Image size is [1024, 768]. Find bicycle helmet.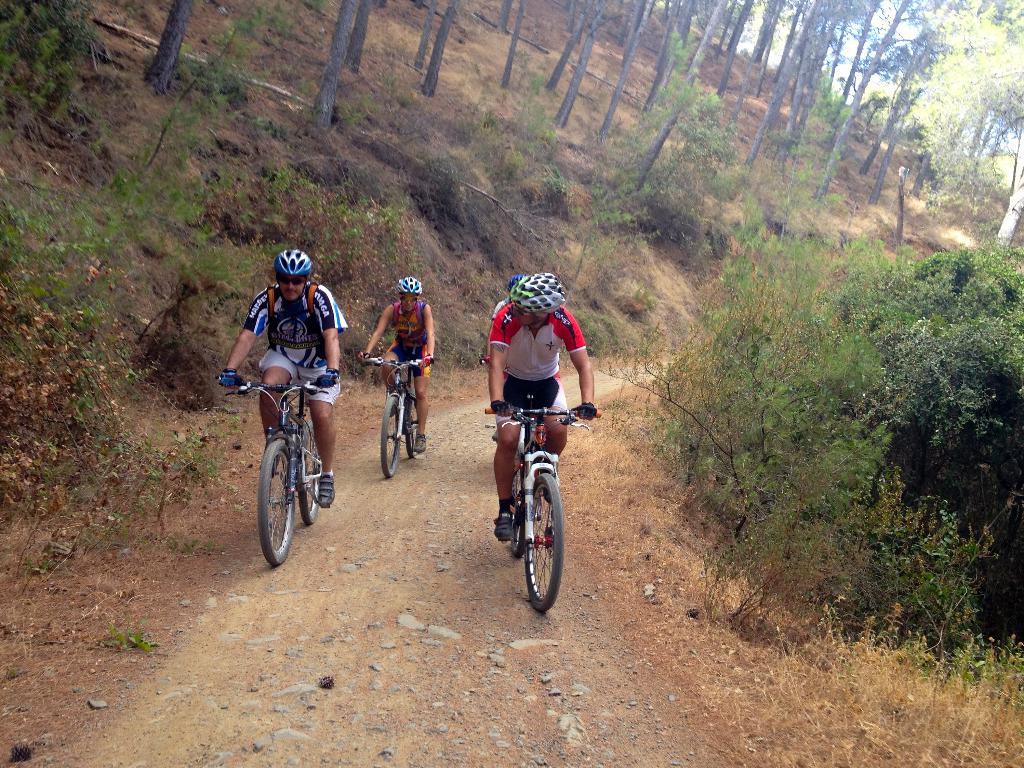
[506,272,560,310].
